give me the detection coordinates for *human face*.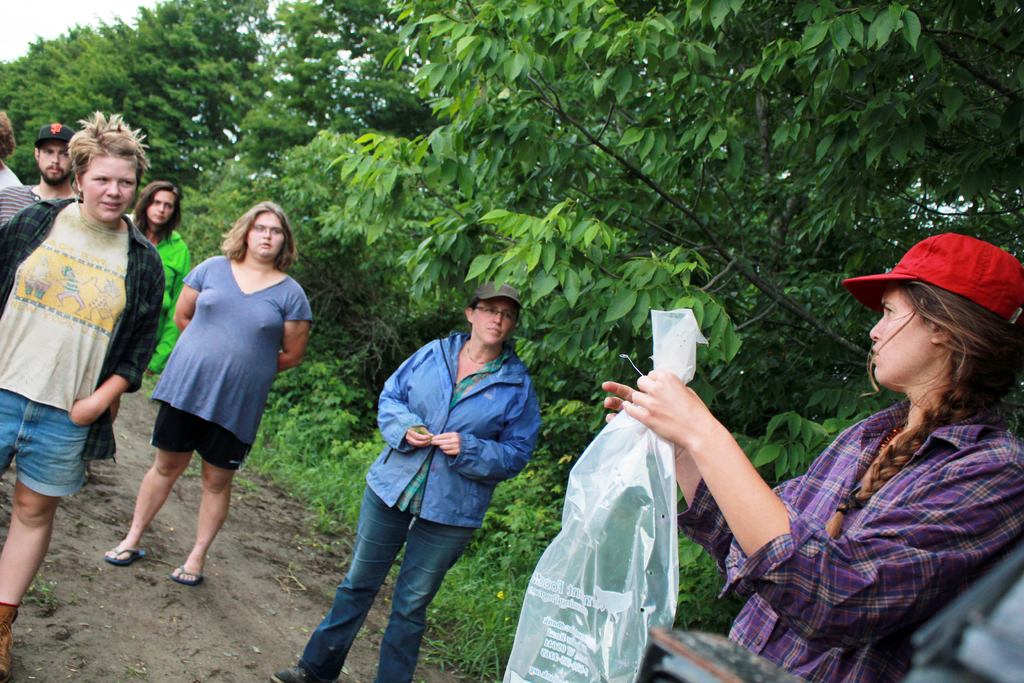
[248,210,287,256].
